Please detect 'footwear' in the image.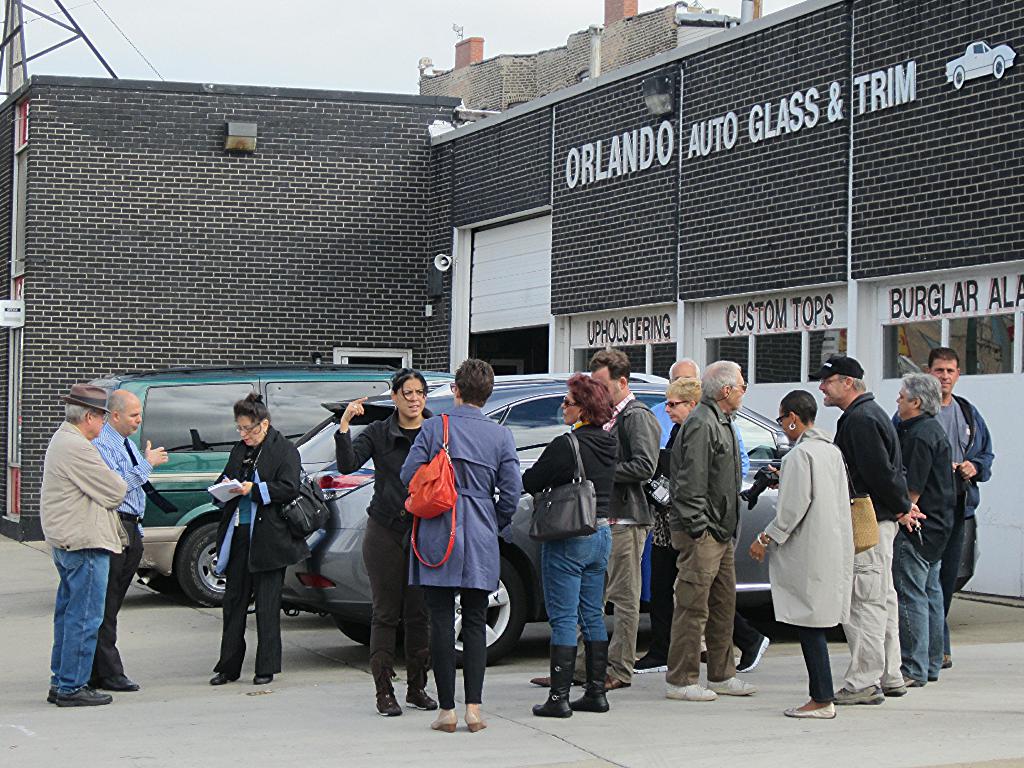
bbox=[531, 646, 573, 716].
